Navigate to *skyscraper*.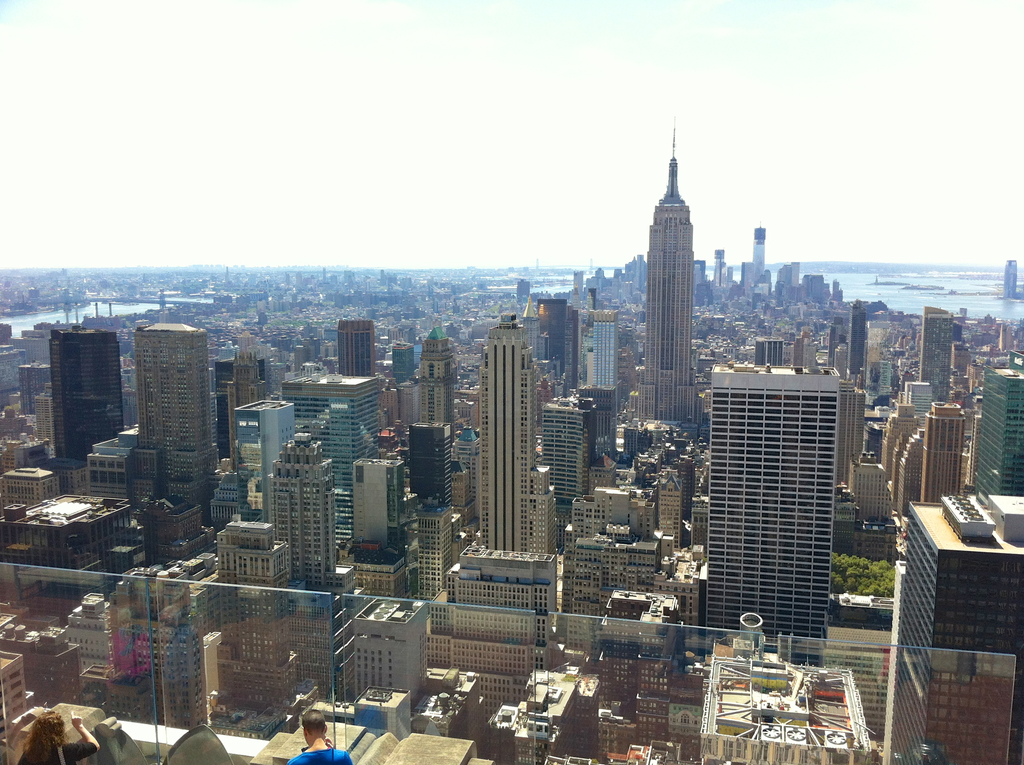
Navigation target: select_region(965, 371, 1023, 506).
